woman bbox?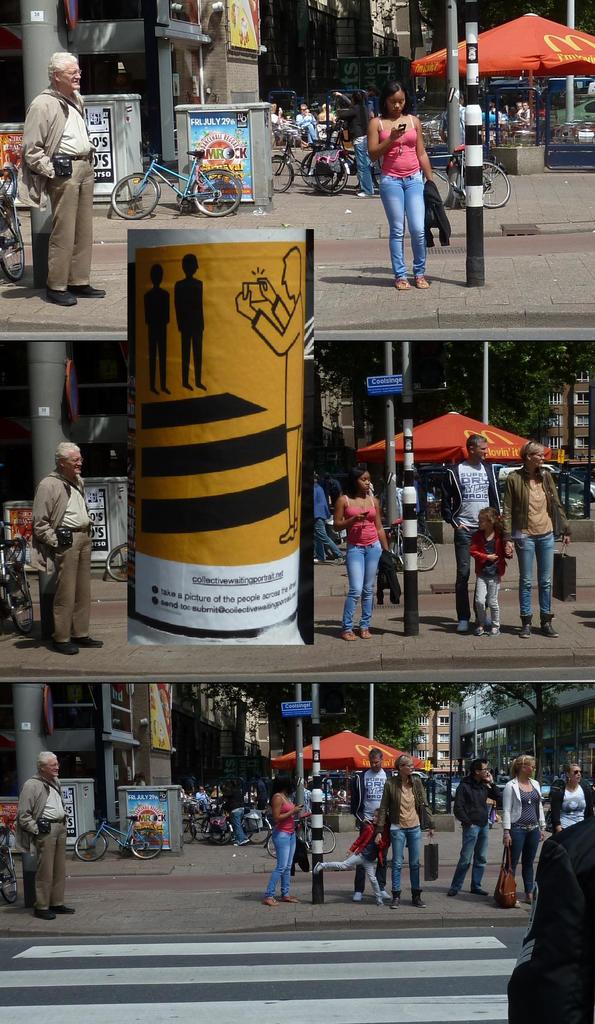
Rect(500, 753, 549, 908)
